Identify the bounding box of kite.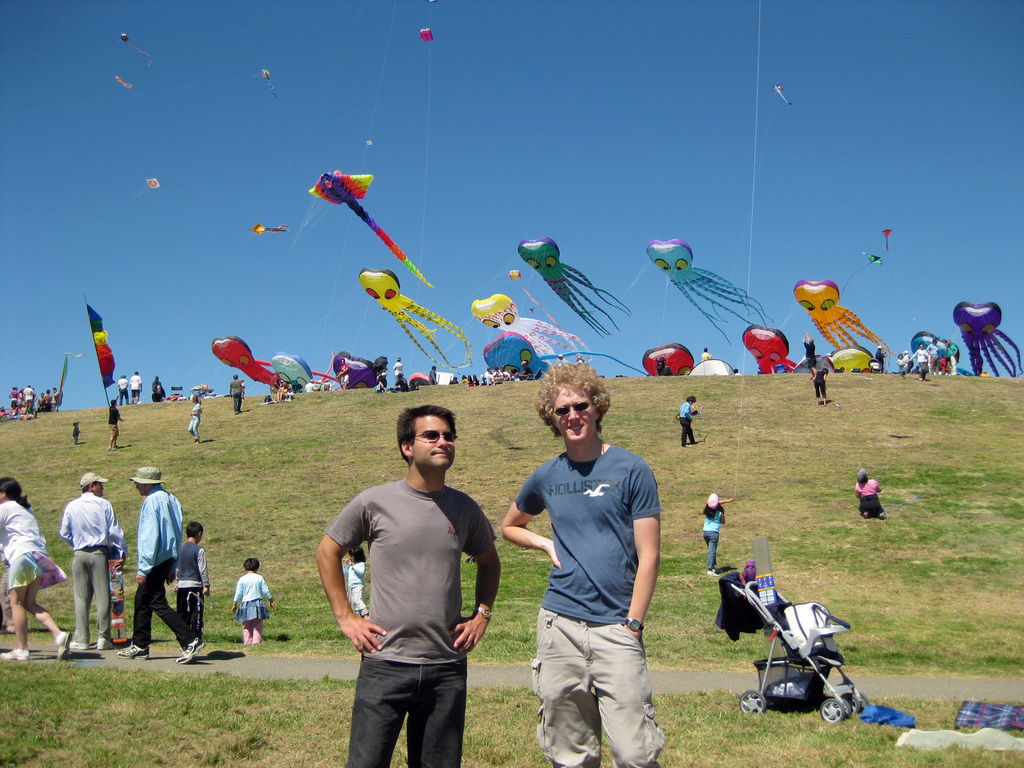
{"left": 840, "top": 248, "right": 887, "bottom": 292}.
